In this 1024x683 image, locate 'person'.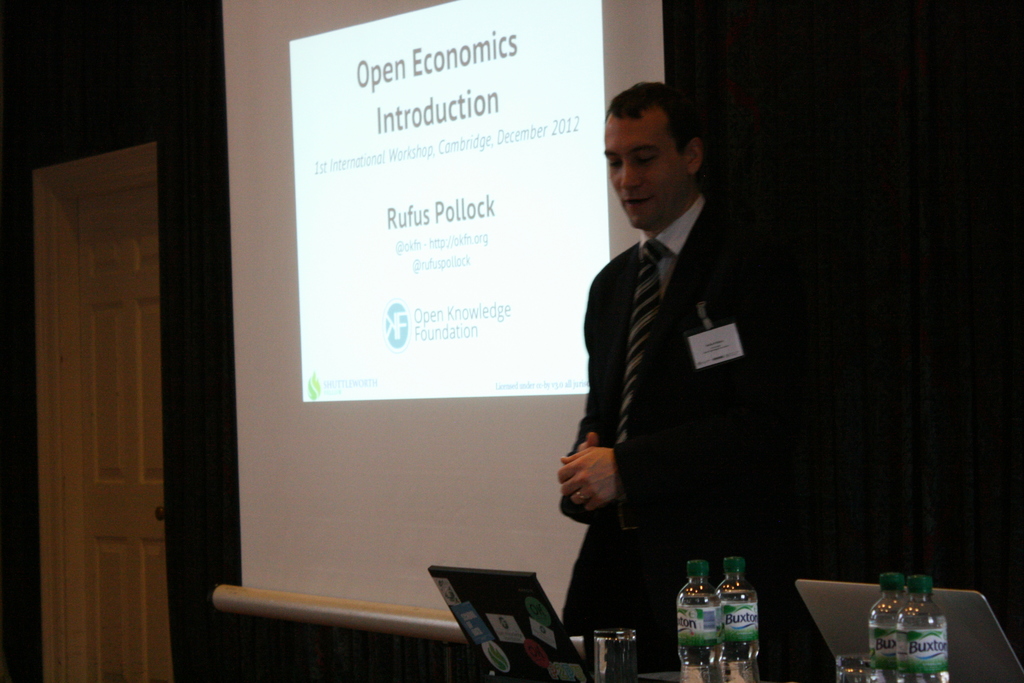
Bounding box: crop(572, 65, 787, 639).
